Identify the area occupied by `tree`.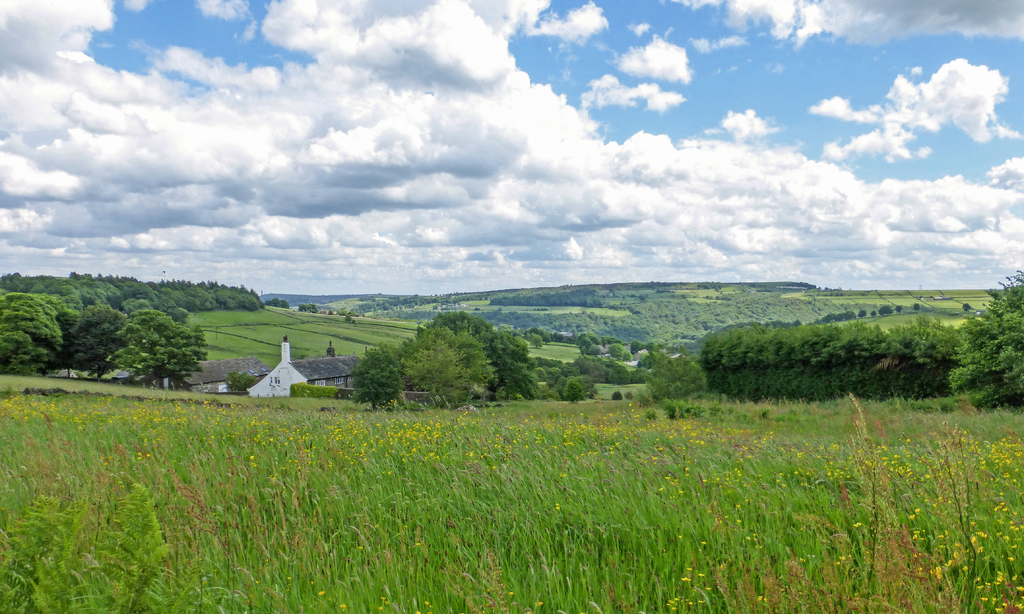
Area: [577,329,609,359].
